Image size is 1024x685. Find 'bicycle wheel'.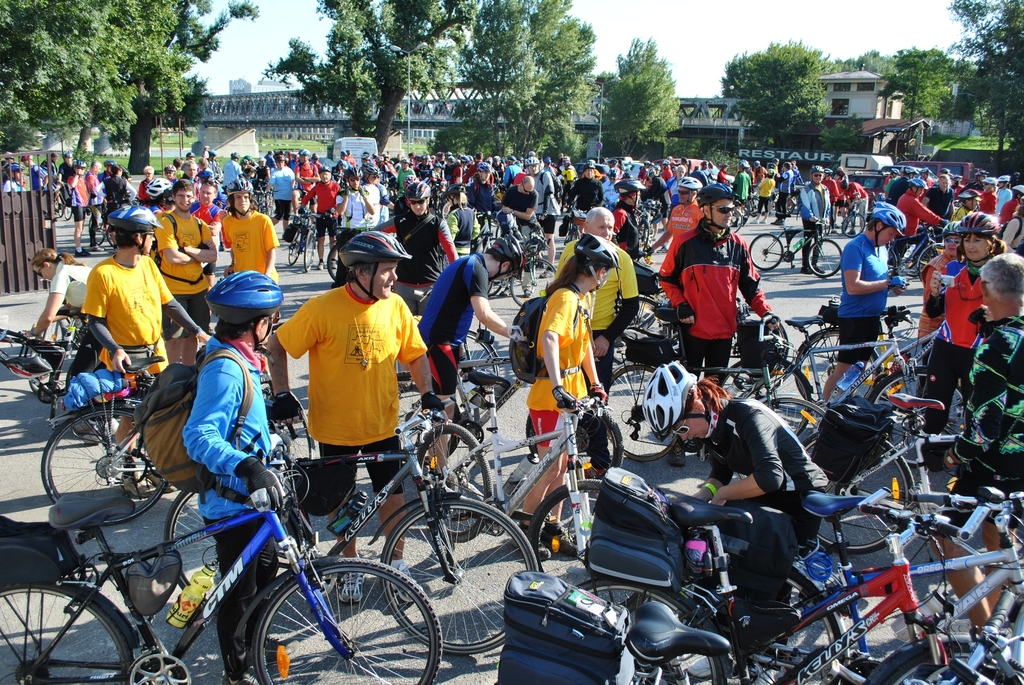
region(436, 333, 501, 406).
